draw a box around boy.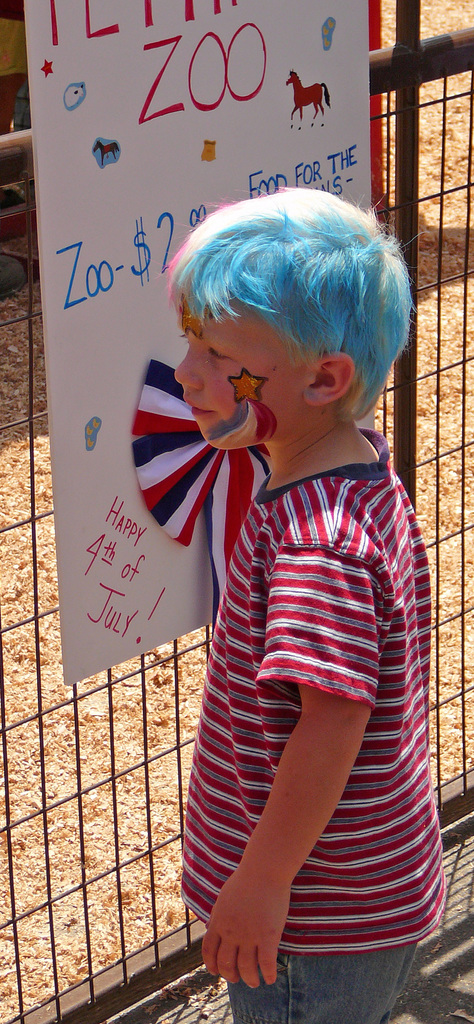
left=154, top=182, right=442, bottom=1023.
